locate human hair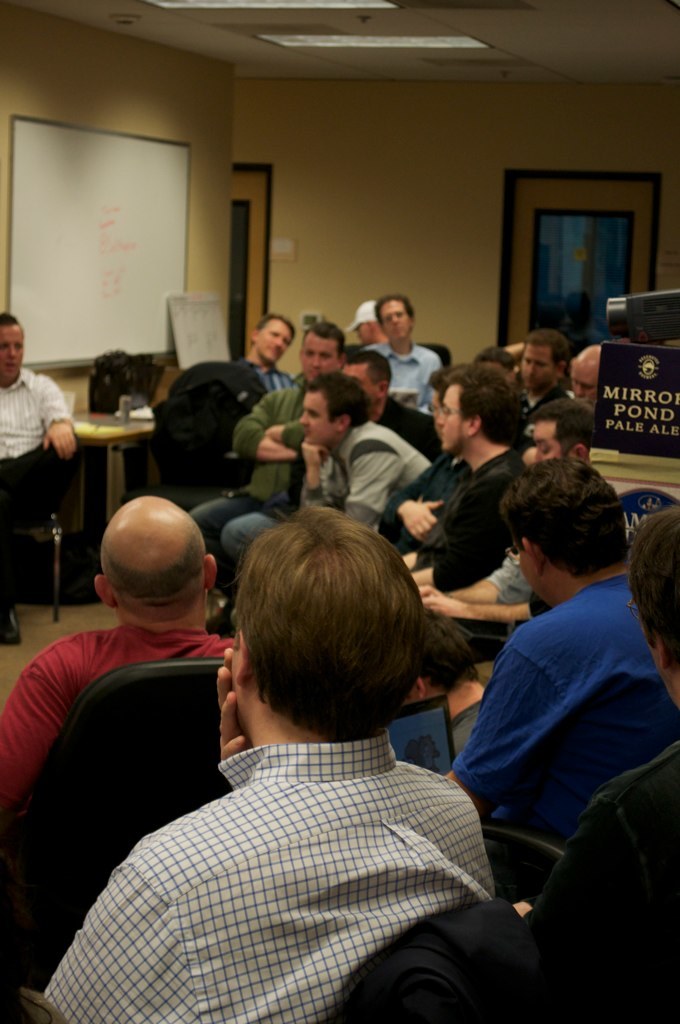
x1=248 y1=314 x2=297 y2=350
